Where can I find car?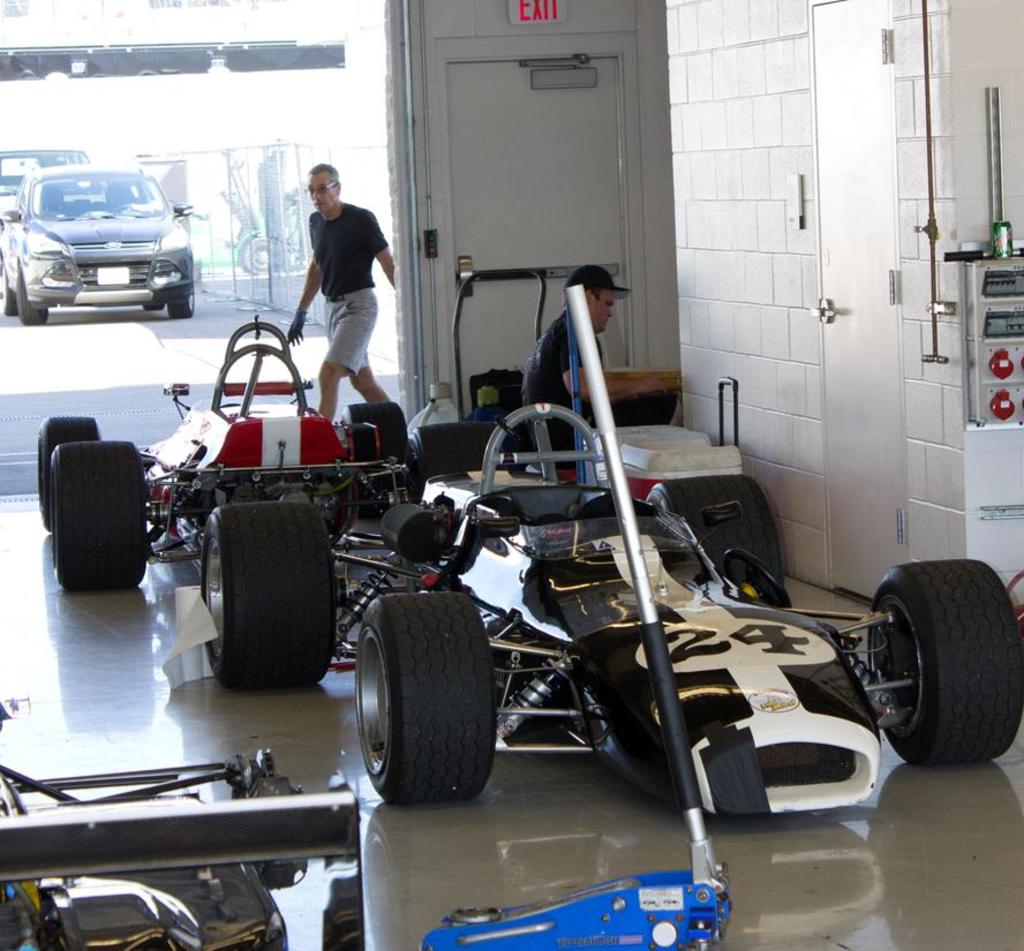
You can find it at [x1=196, y1=401, x2=1023, y2=821].
